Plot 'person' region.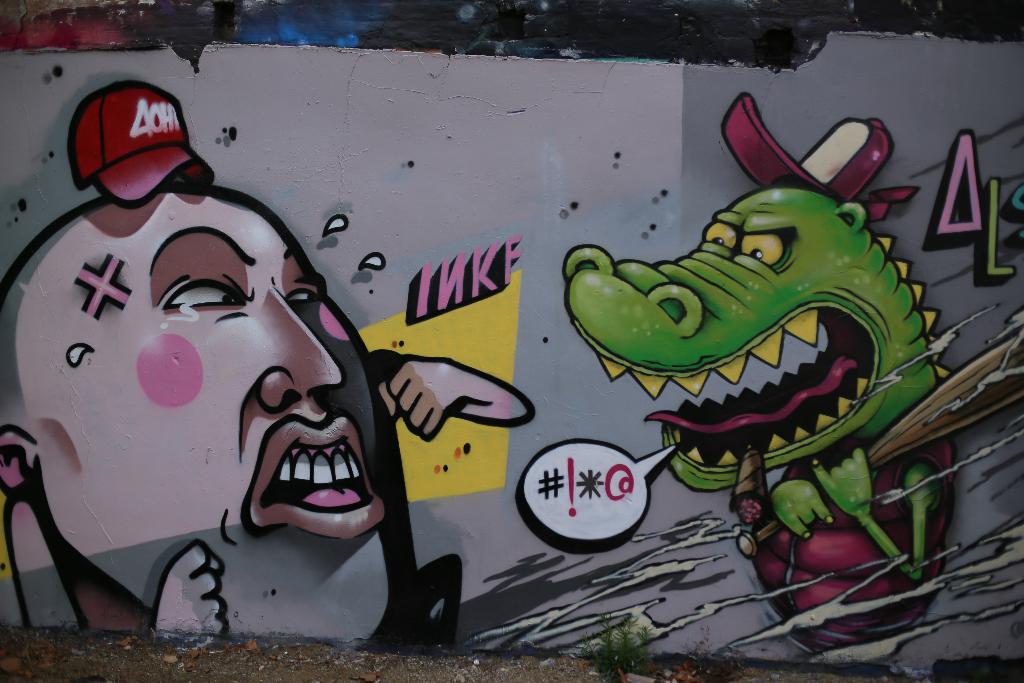
Plotted at x1=0 y1=178 x2=534 y2=636.
